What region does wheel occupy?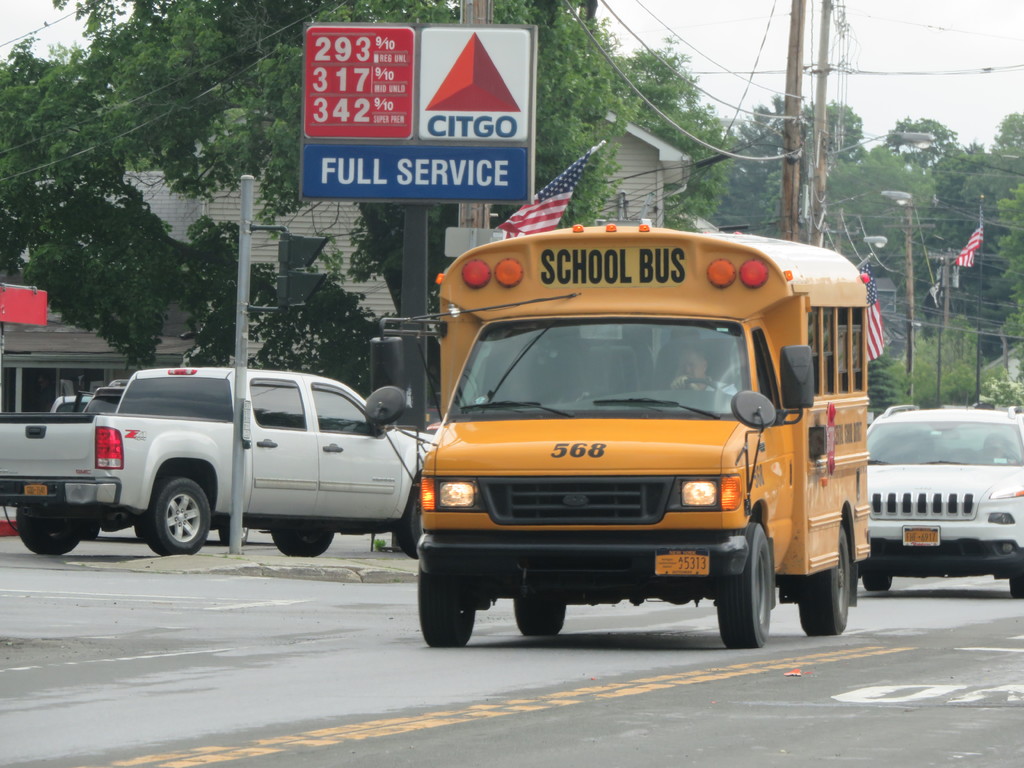
798:524:858:641.
